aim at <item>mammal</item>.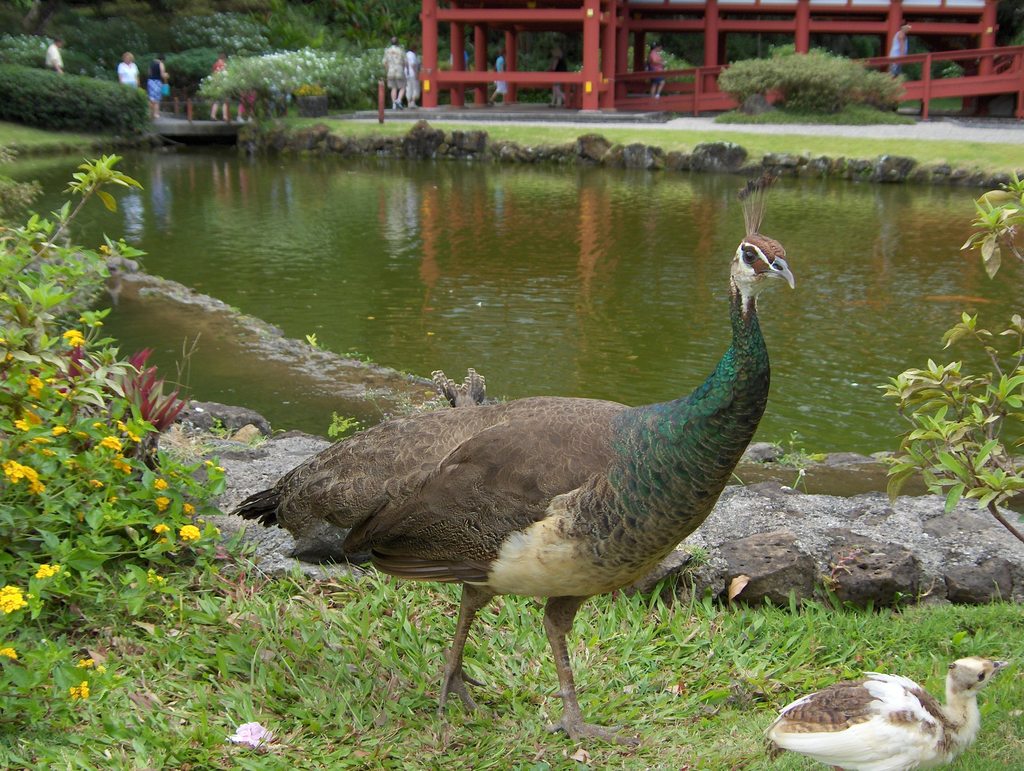
Aimed at bbox=[43, 37, 64, 74].
